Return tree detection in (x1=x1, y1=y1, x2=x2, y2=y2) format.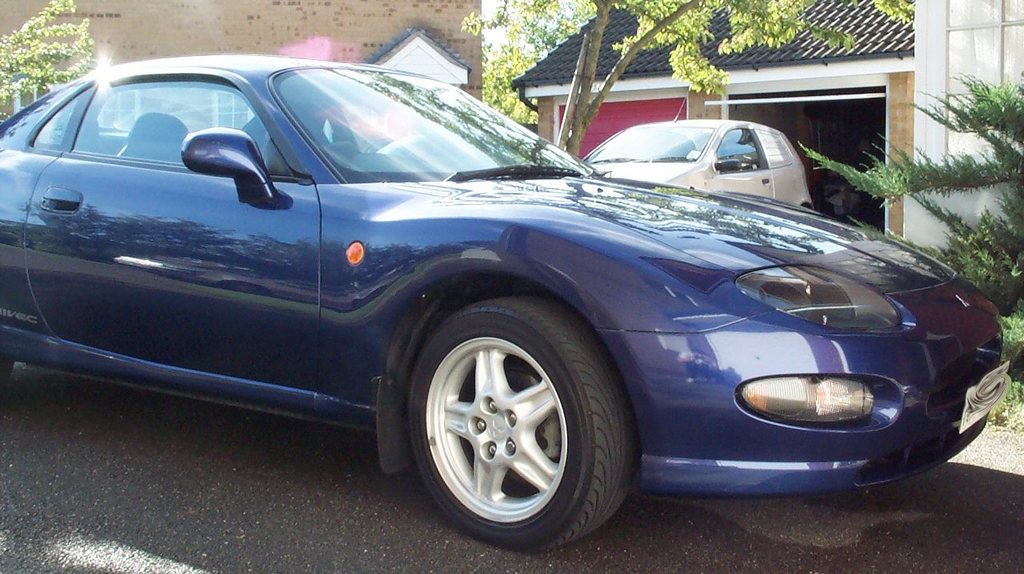
(x1=786, y1=54, x2=1023, y2=387).
